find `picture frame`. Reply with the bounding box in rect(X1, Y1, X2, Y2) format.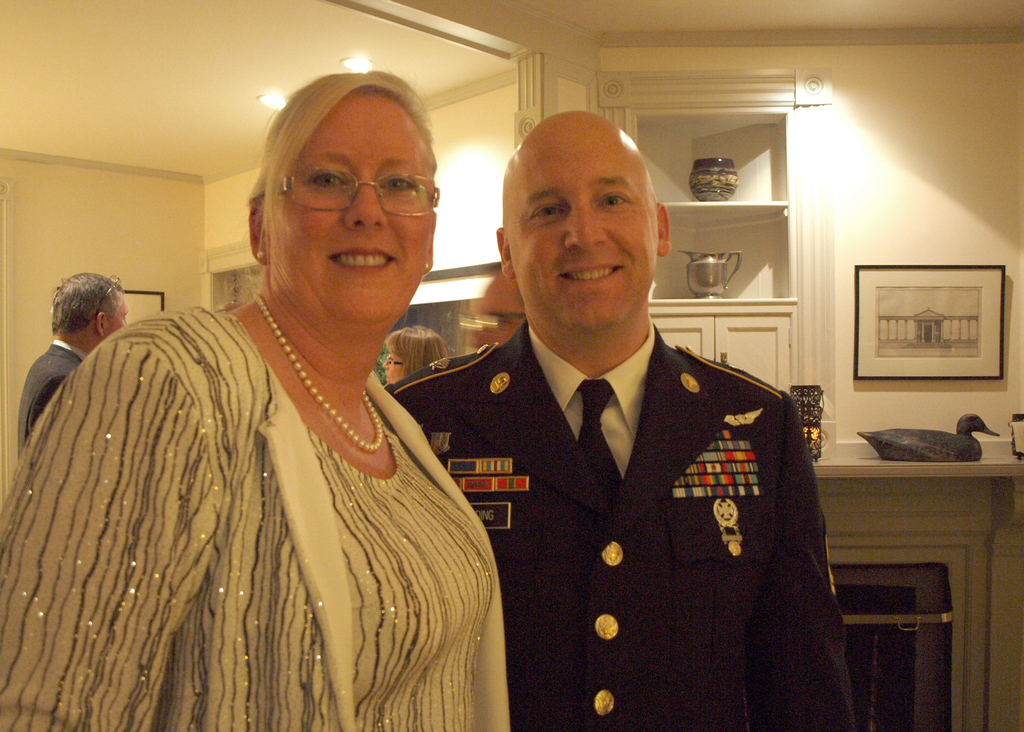
rect(838, 251, 1018, 397).
